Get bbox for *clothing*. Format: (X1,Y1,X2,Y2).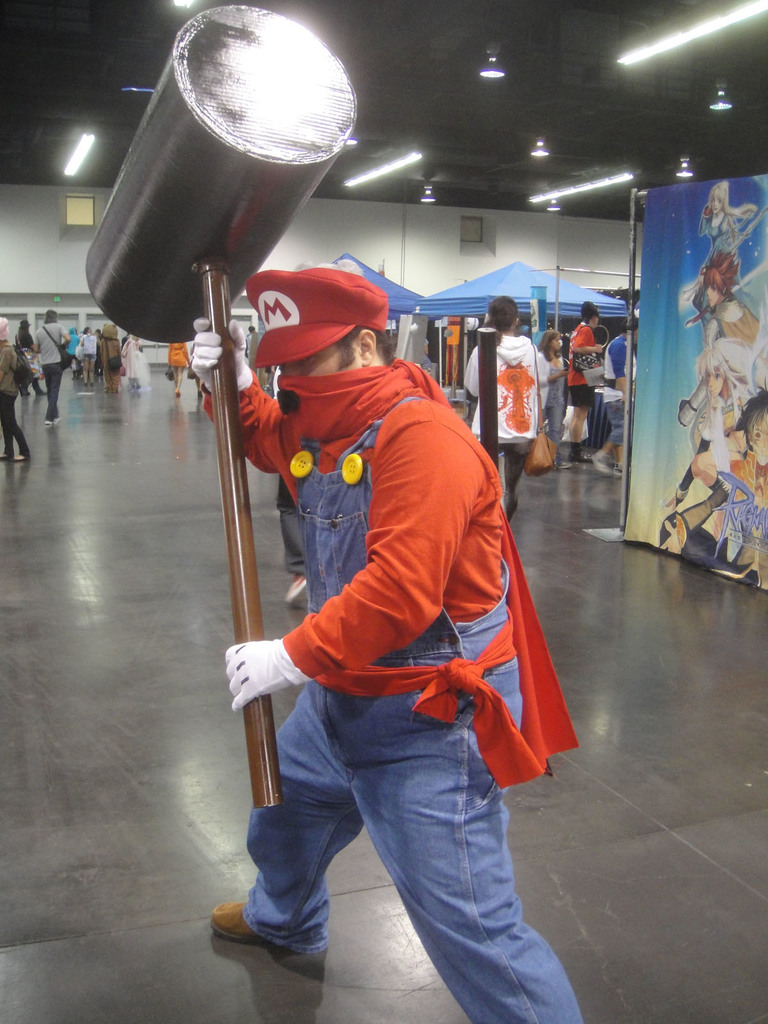
(0,340,32,456).
